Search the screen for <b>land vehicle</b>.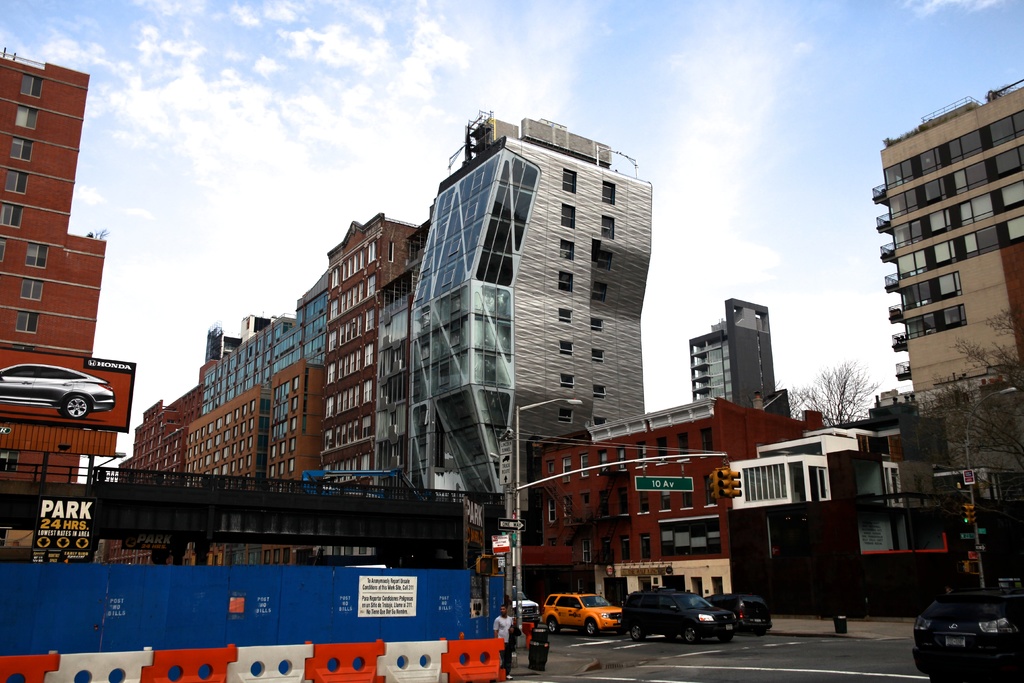
Found at <box>509,586,536,613</box>.
